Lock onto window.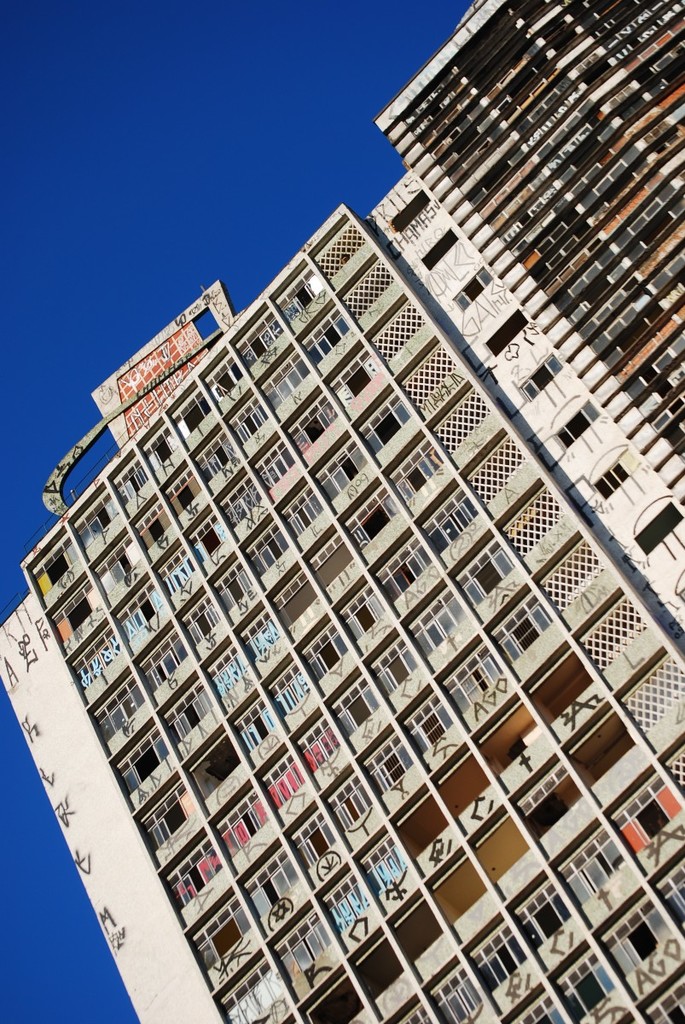
Locked: region(297, 719, 339, 777).
